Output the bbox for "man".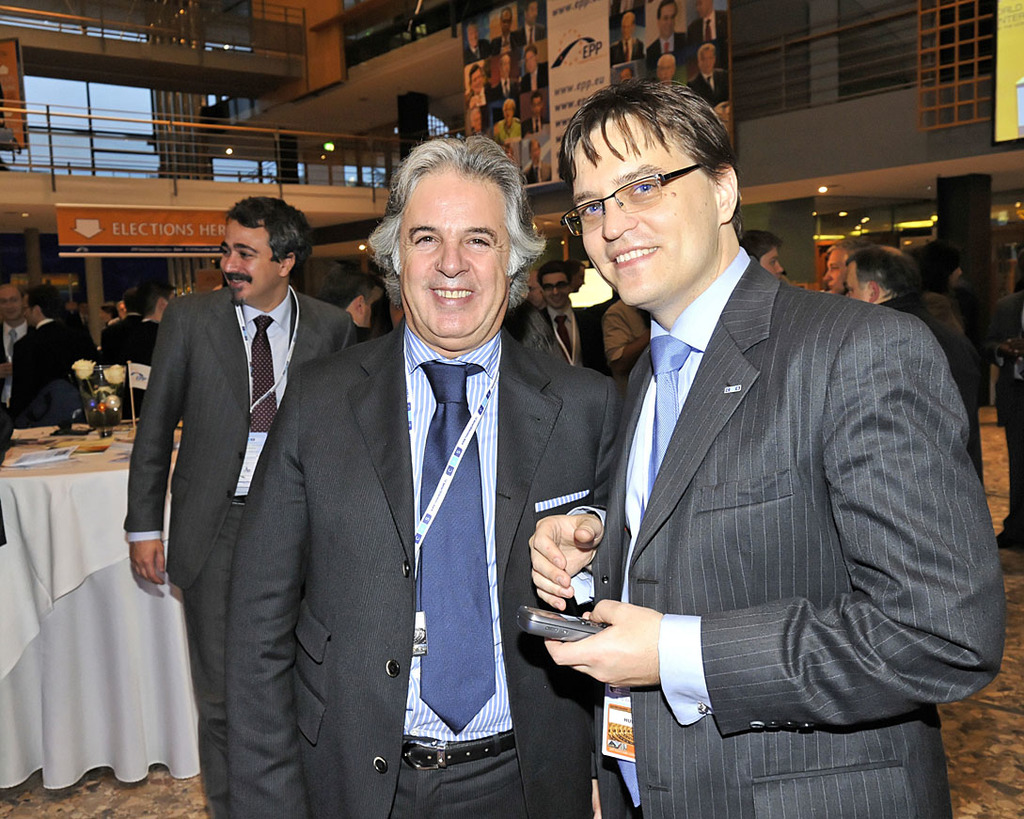
crop(648, 0, 686, 61).
